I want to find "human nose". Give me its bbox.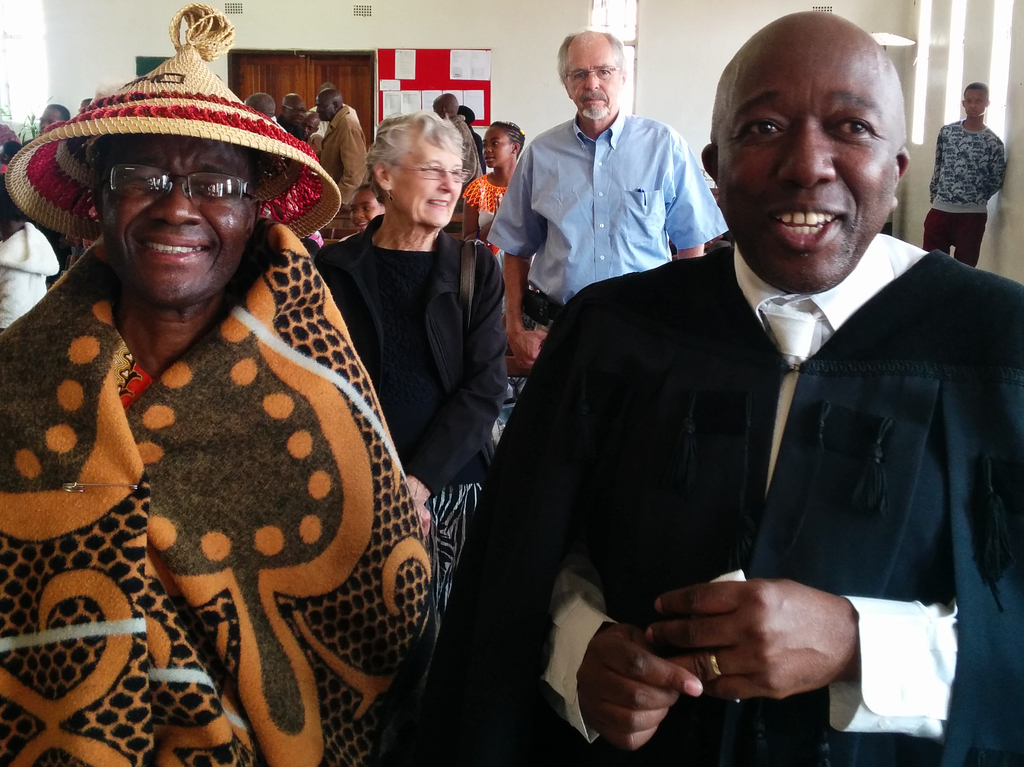
left=38, top=120, right=48, bottom=132.
